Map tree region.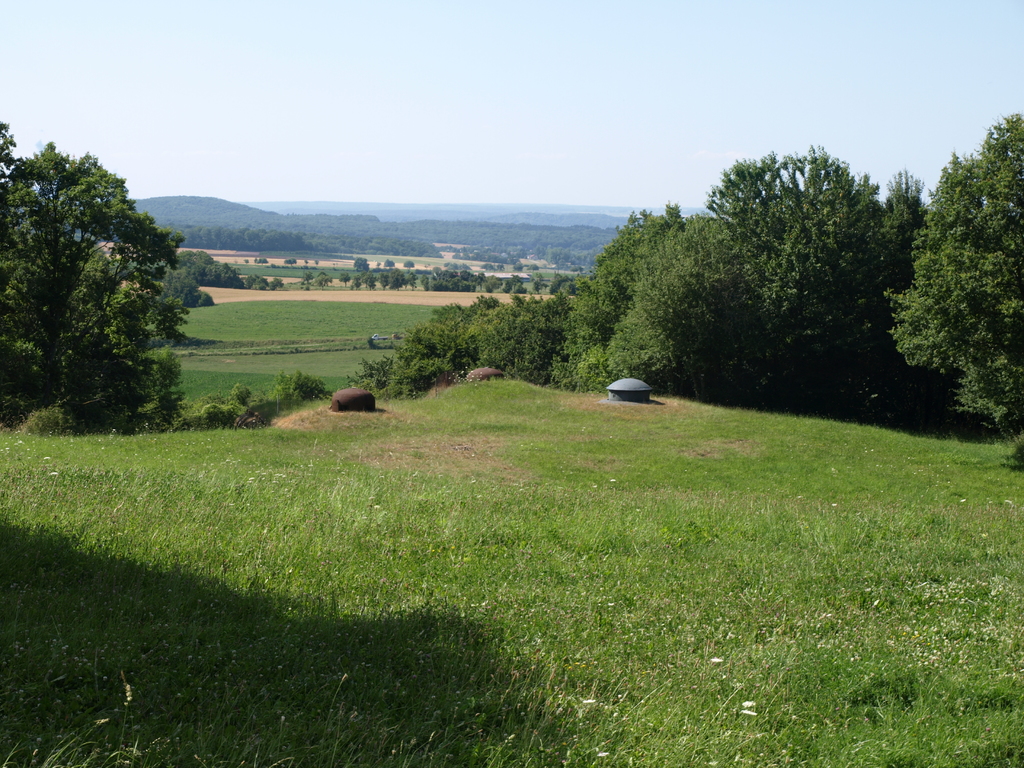
Mapped to l=243, t=274, r=253, b=287.
